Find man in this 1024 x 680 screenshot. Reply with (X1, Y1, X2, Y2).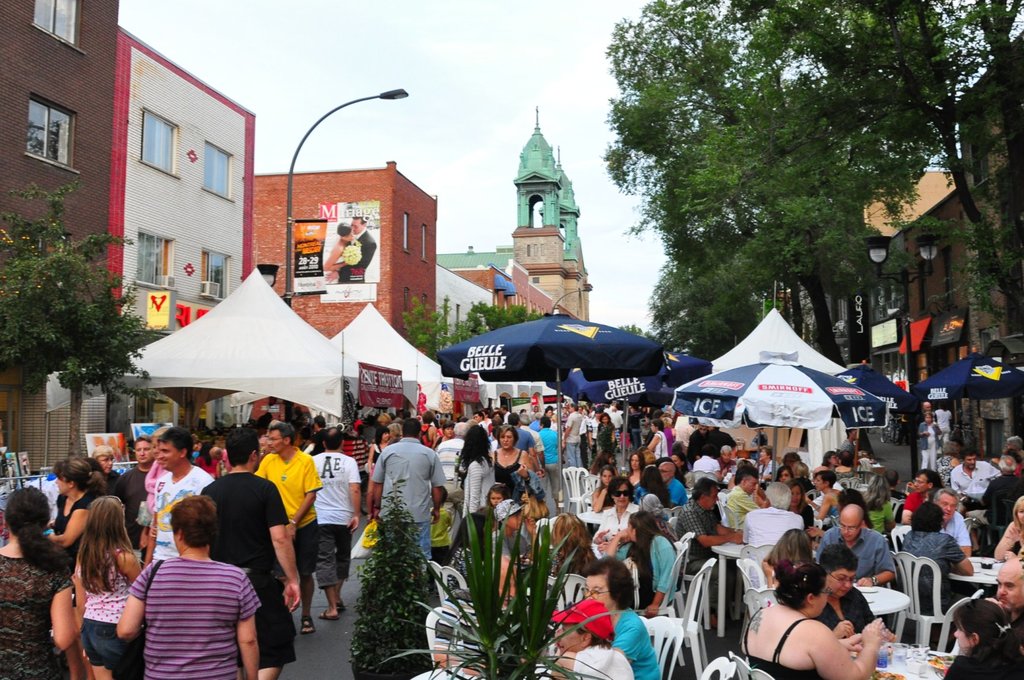
(710, 424, 739, 463).
